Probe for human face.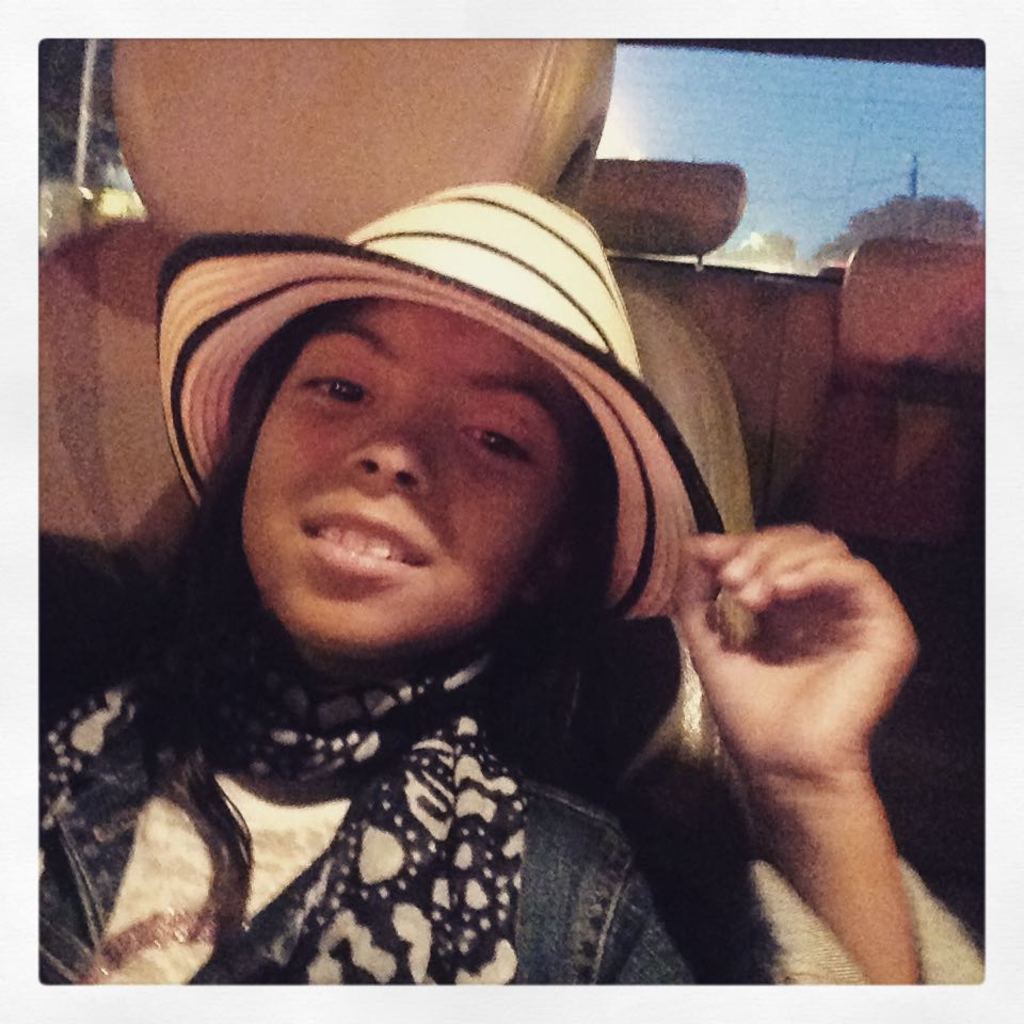
Probe result: <bbox>238, 300, 580, 644</bbox>.
